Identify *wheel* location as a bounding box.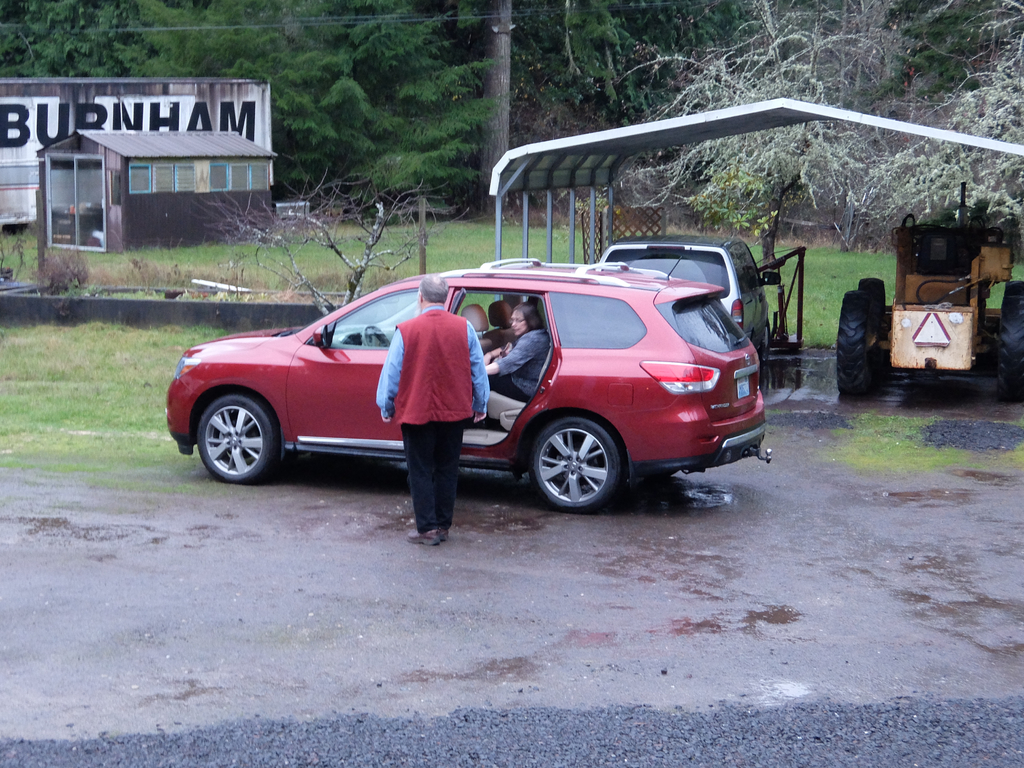
crop(998, 295, 1023, 401).
